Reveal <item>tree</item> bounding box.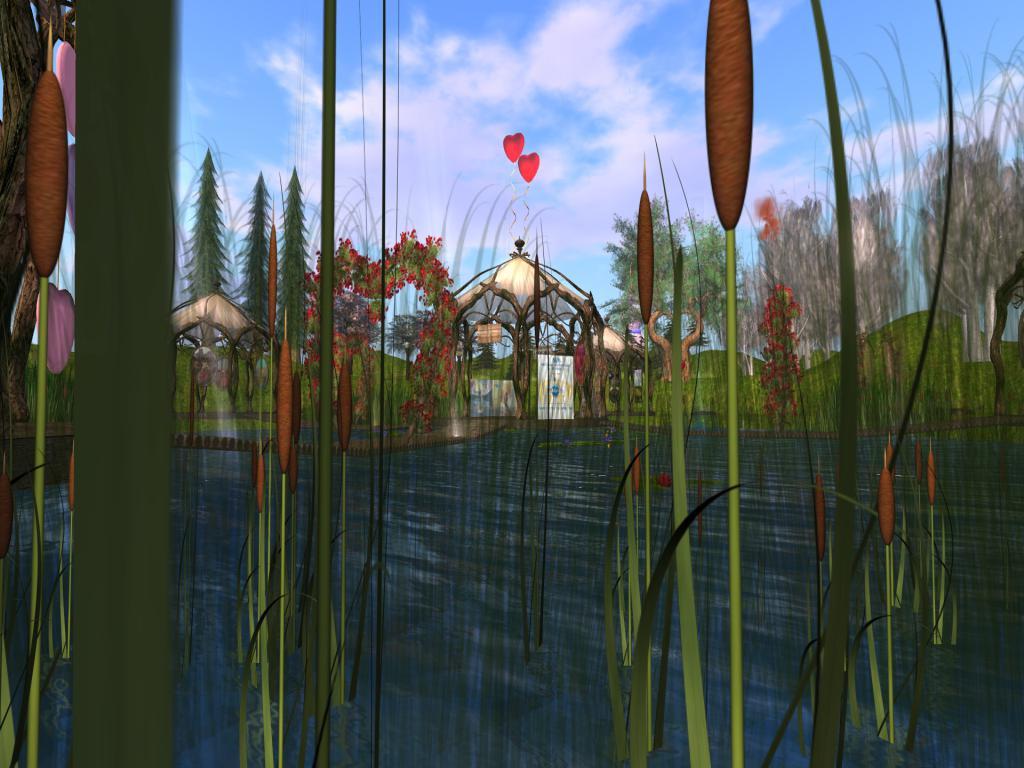
Revealed: <region>755, 197, 839, 364</region>.
